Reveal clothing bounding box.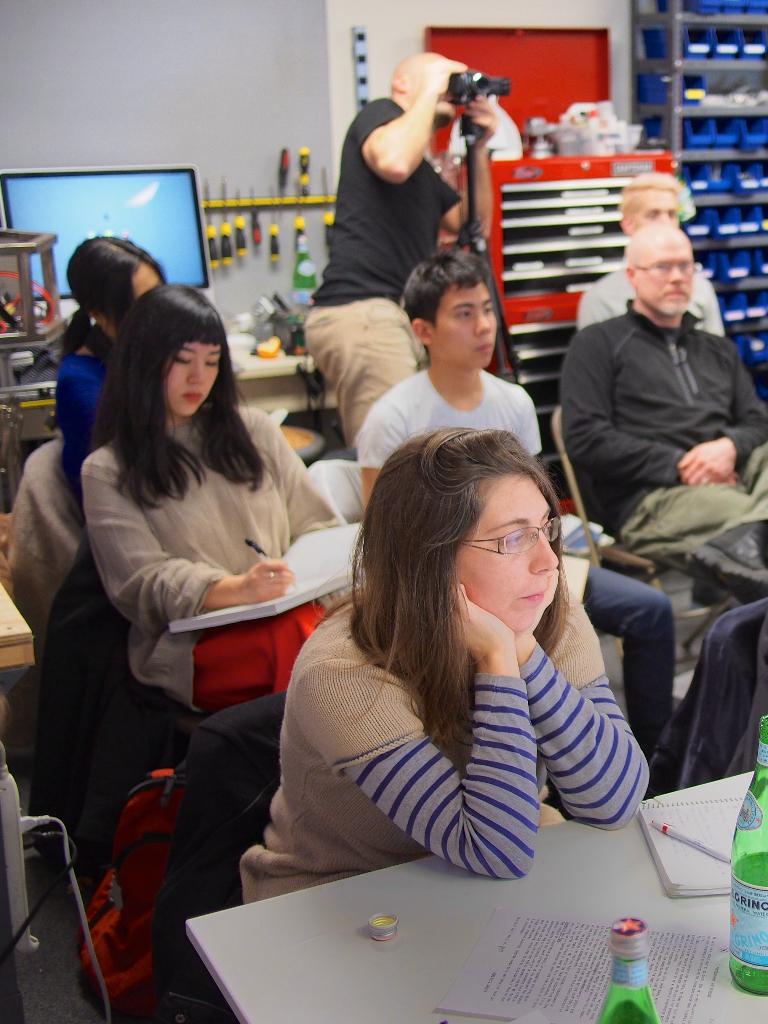
Revealed: left=53, top=353, right=93, bottom=529.
